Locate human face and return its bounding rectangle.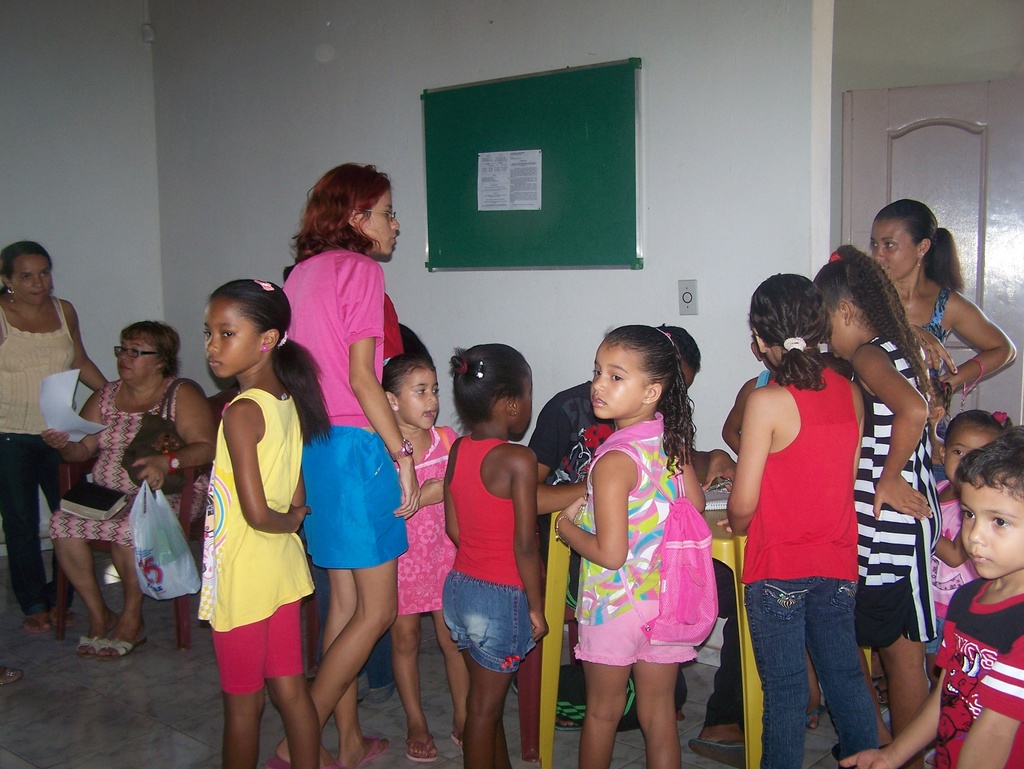
box=[591, 345, 639, 417].
